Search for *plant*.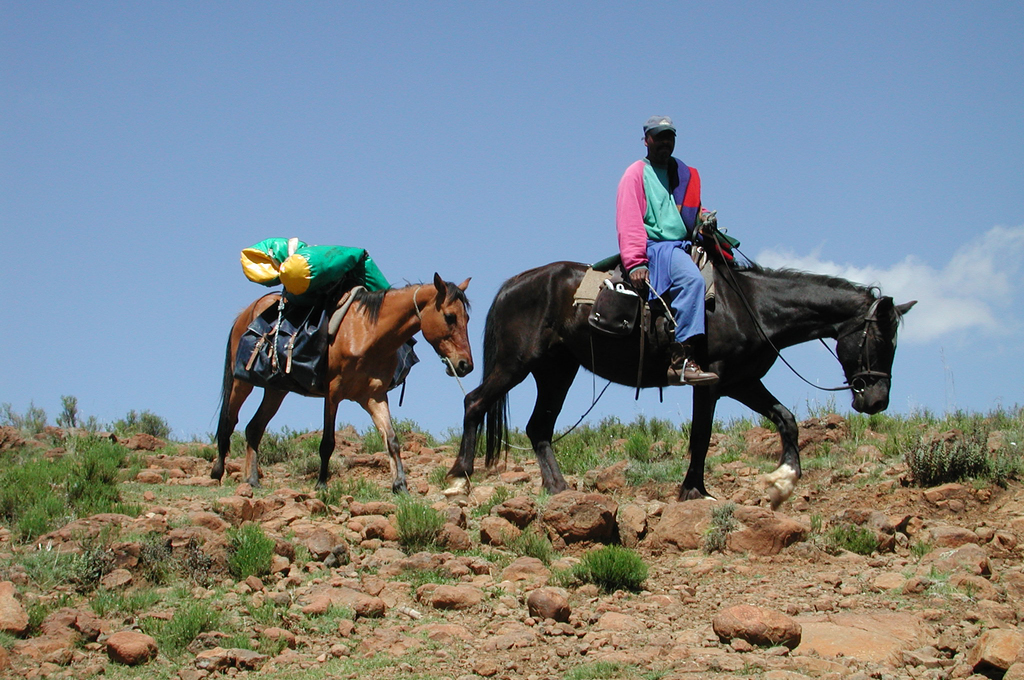
Found at 476/412/496/455.
